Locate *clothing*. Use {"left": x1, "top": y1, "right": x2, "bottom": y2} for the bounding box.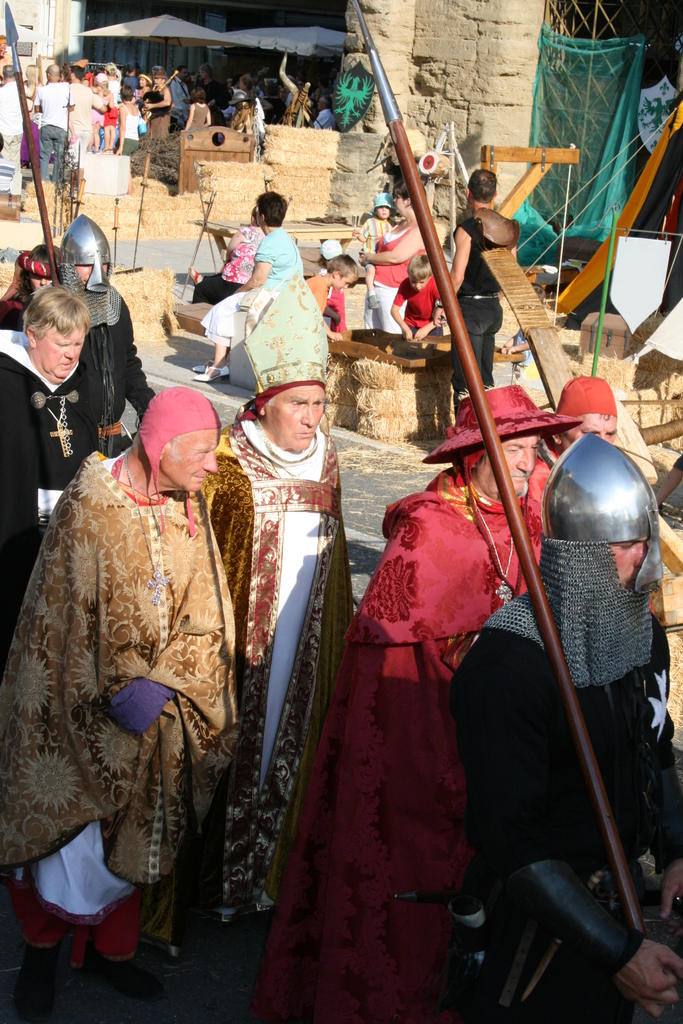
{"left": 452, "top": 206, "right": 525, "bottom": 393}.
